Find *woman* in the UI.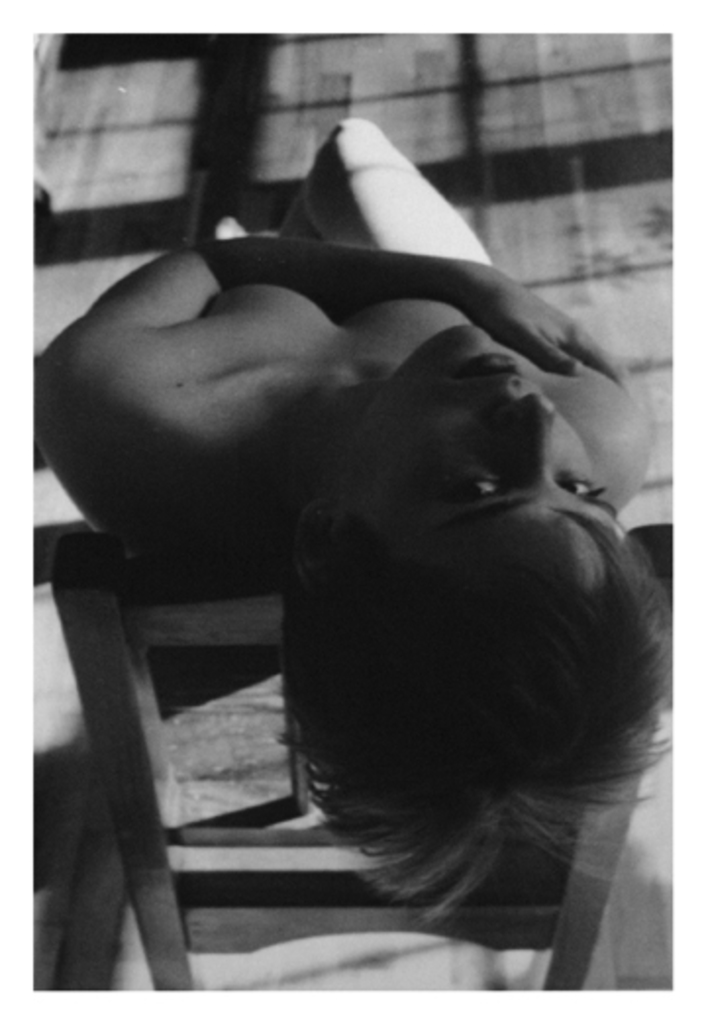
UI element at {"x1": 35, "y1": 112, "x2": 677, "y2": 936}.
